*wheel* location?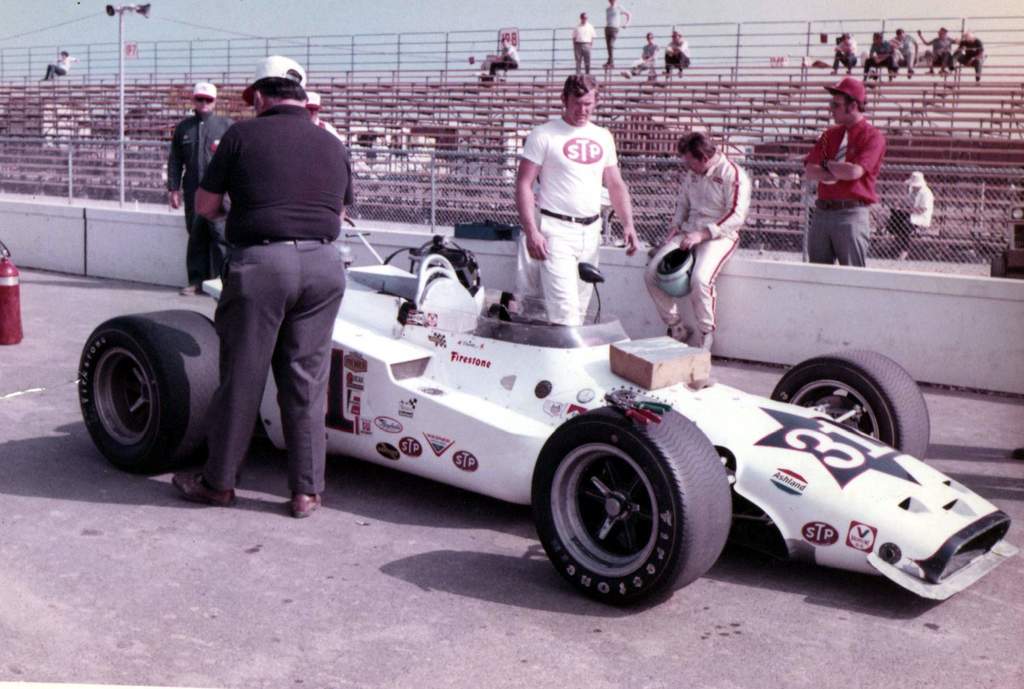
<box>79,311,220,473</box>
